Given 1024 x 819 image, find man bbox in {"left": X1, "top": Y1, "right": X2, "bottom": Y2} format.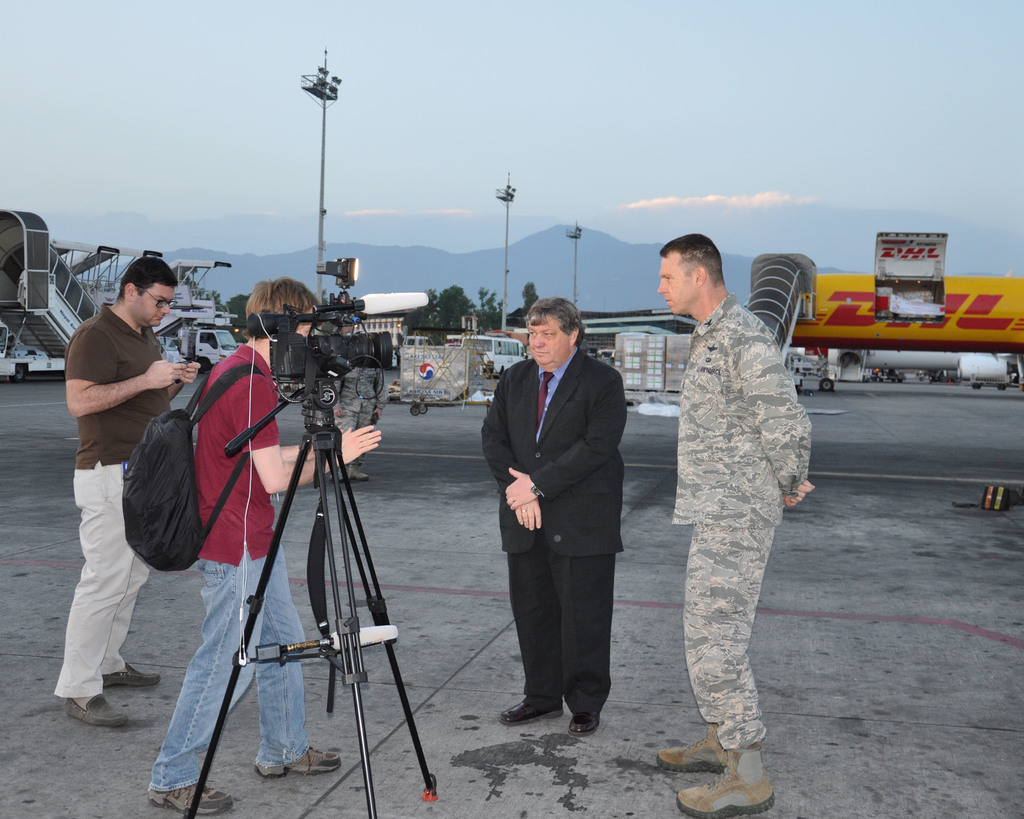
{"left": 138, "top": 274, "right": 385, "bottom": 818}.
